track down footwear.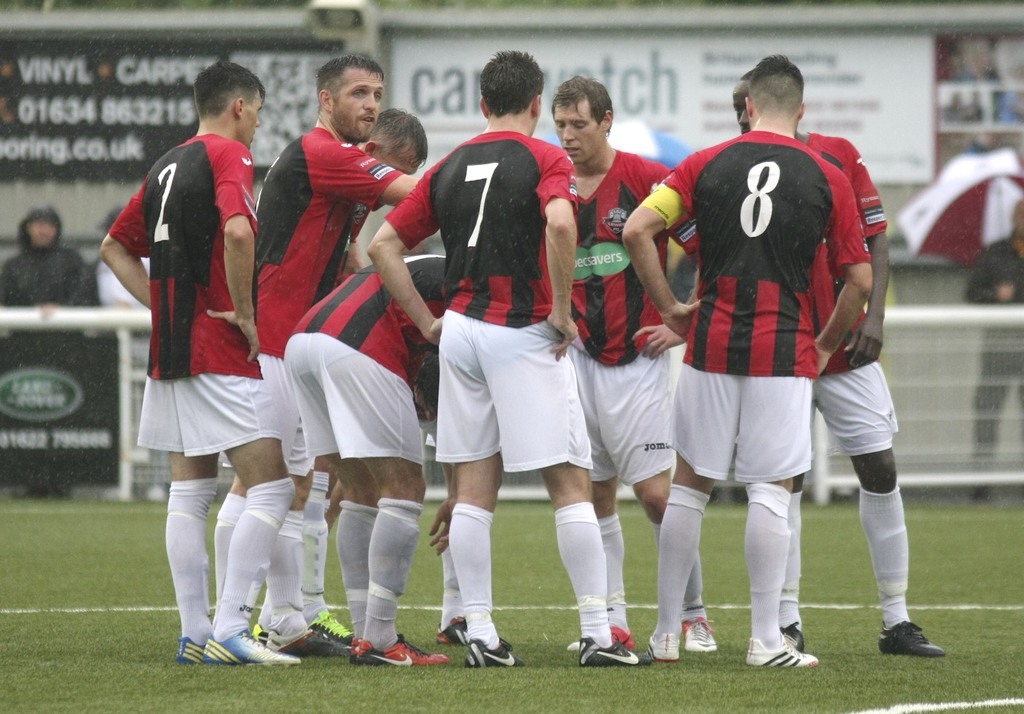
Tracked to (left=437, top=616, right=515, bottom=651).
